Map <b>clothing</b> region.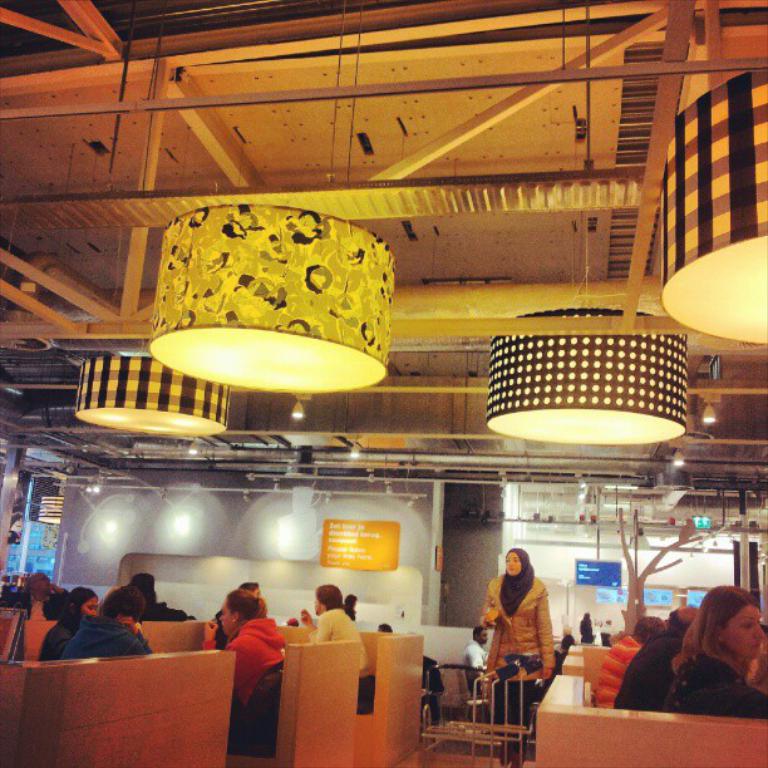
Mapped to bbox=[467, 567, 561, 753].
